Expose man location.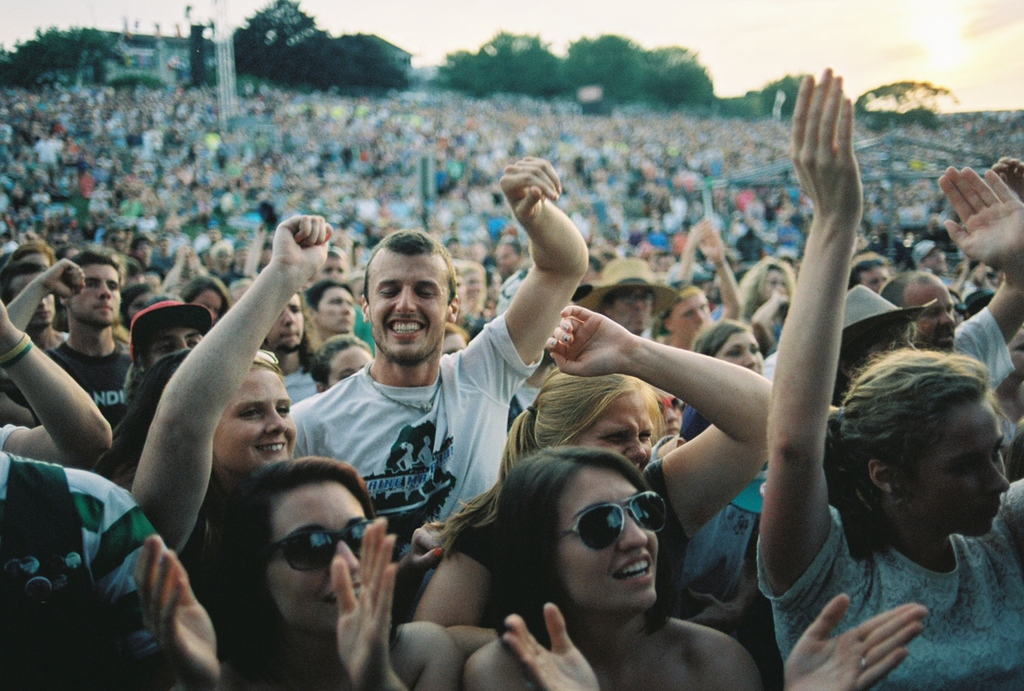
Exposed at x1=130 y1=296 x2=211 y2=378.
